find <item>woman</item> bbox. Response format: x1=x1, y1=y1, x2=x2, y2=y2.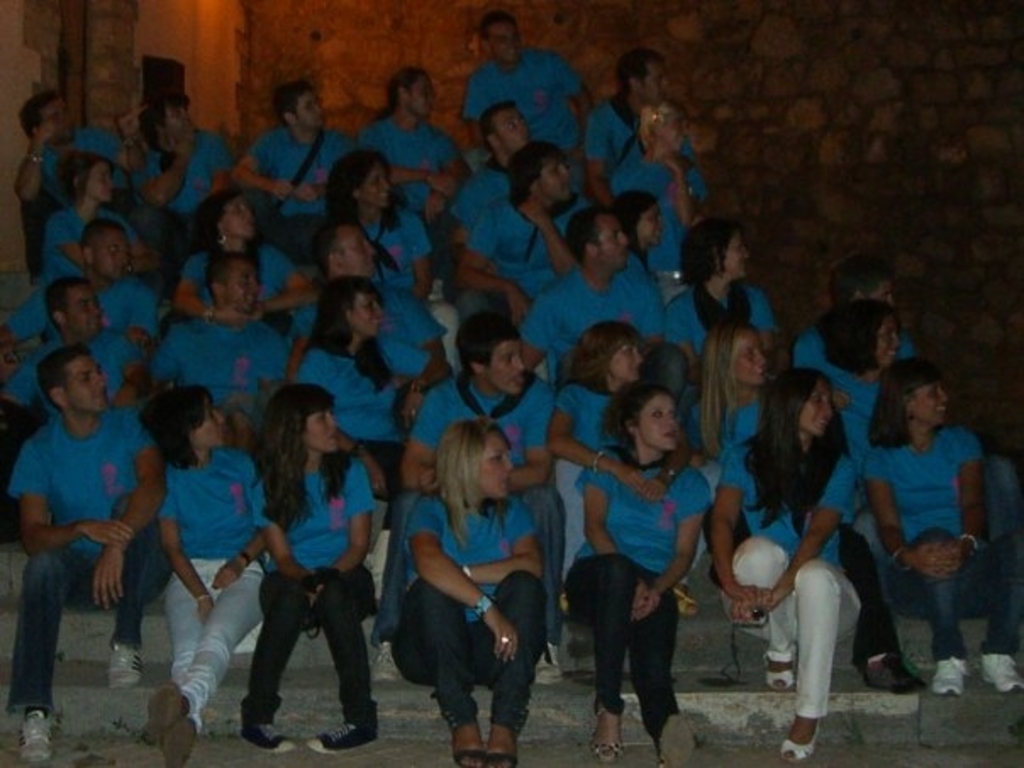
x1=558, y1=373, x2=715, y2=766.
